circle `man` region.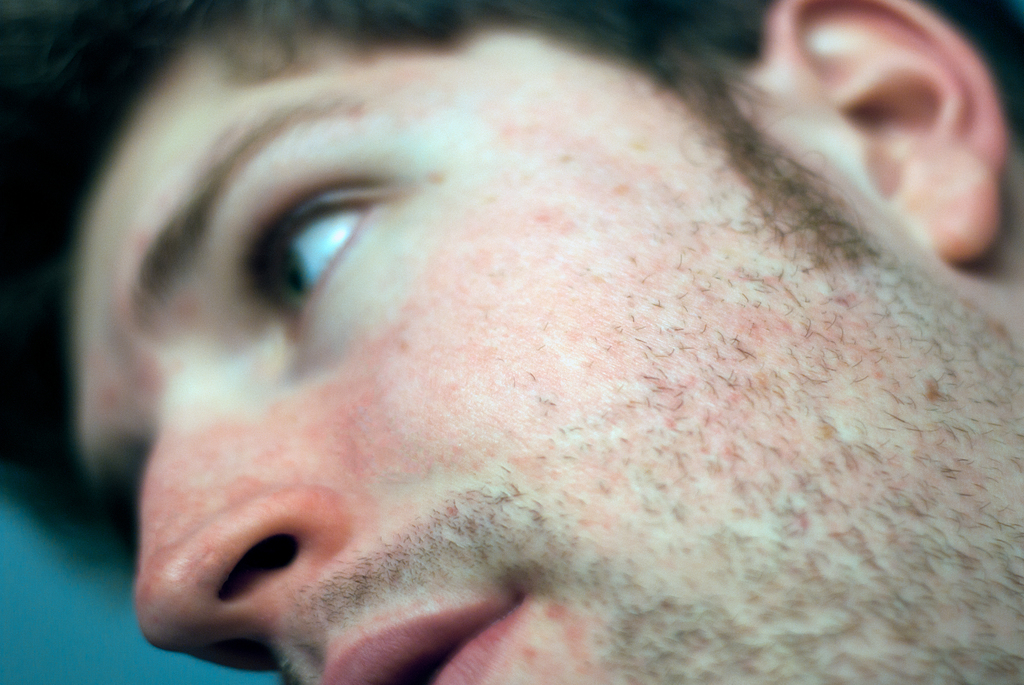
Region: 0,0,1023,684.
